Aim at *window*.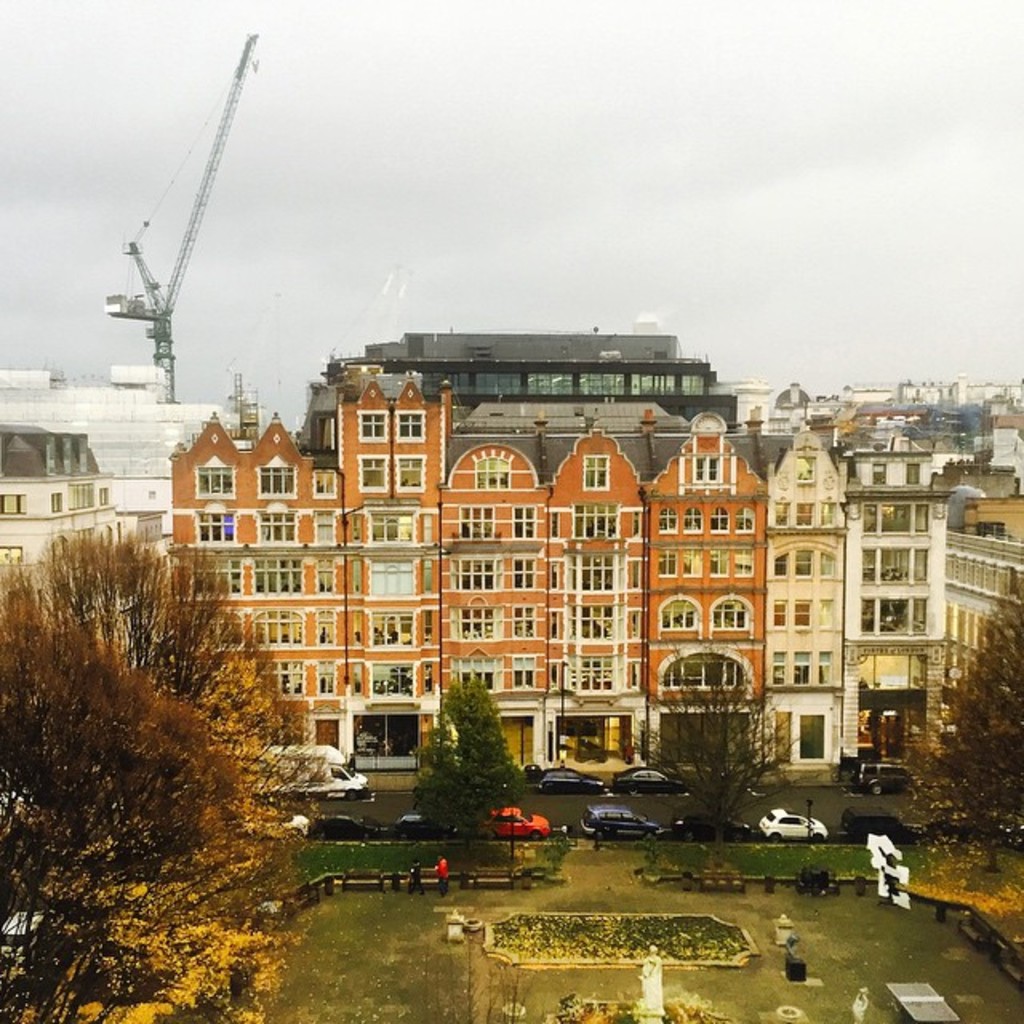
Aimed at [798, 494, 816, 530].
